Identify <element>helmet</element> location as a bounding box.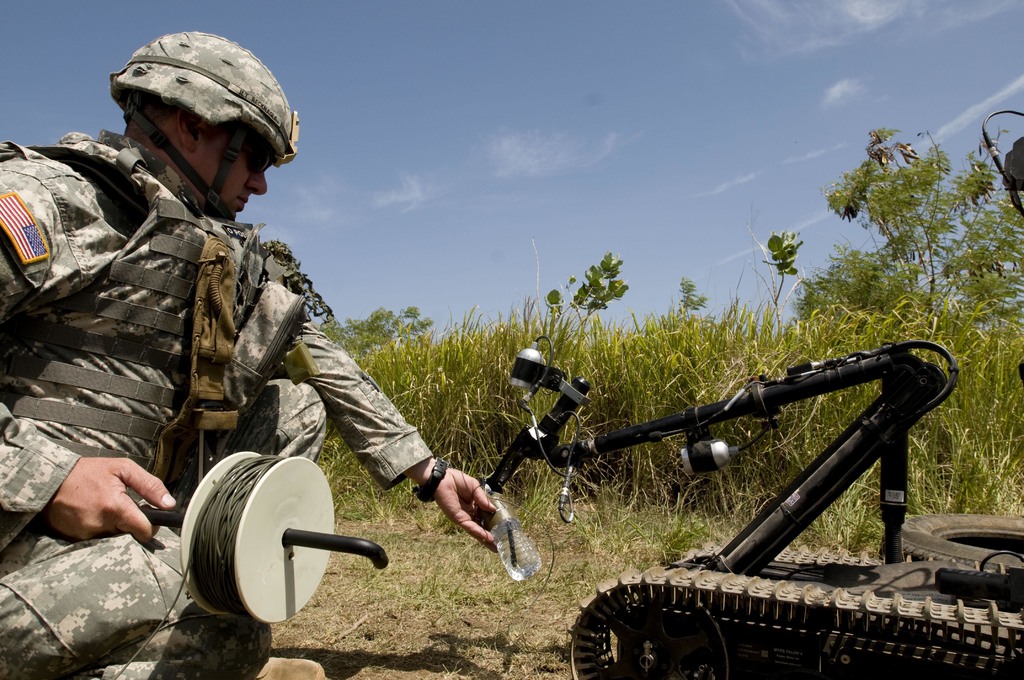
box(104, 33, 278, 210).
